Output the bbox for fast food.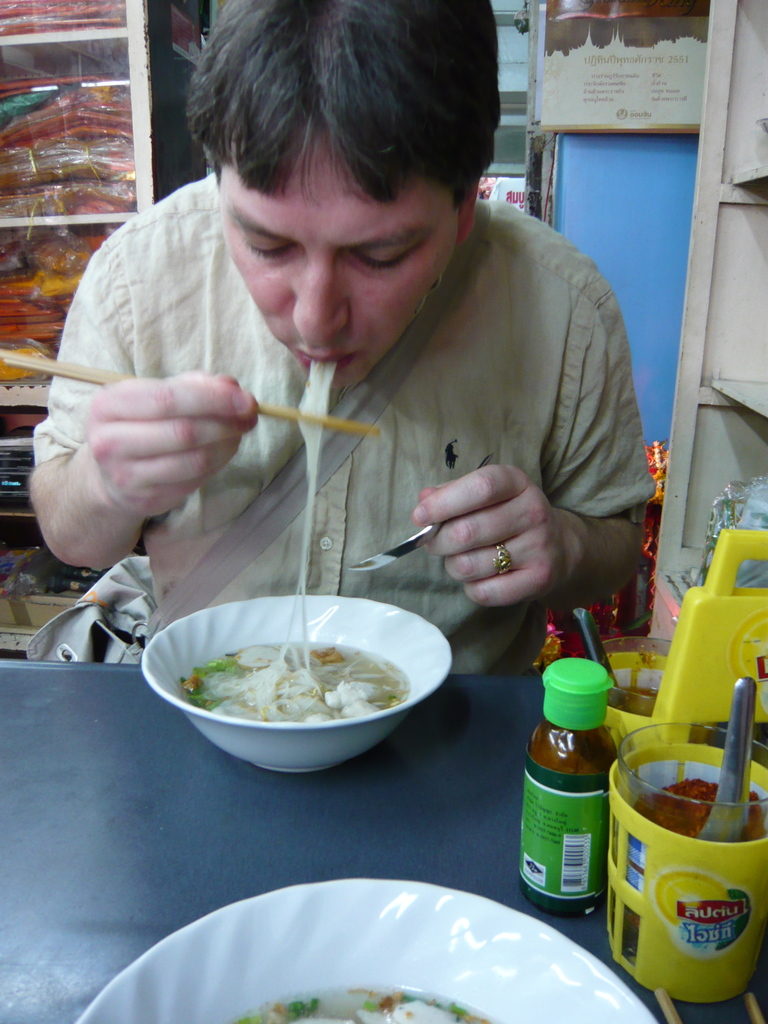
230/986/493/1023.
